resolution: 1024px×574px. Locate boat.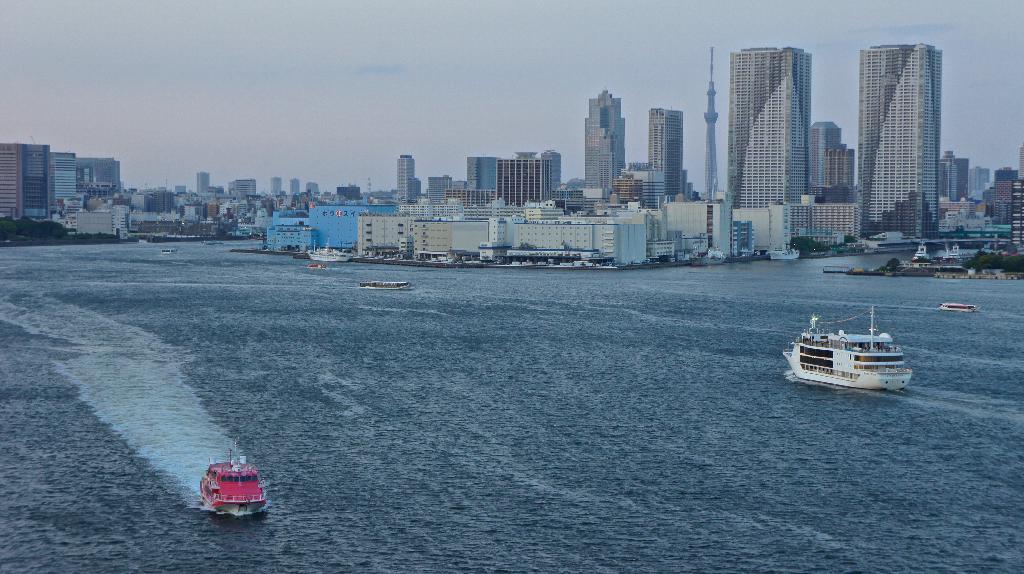
detection(157, 250, 179, 253).
